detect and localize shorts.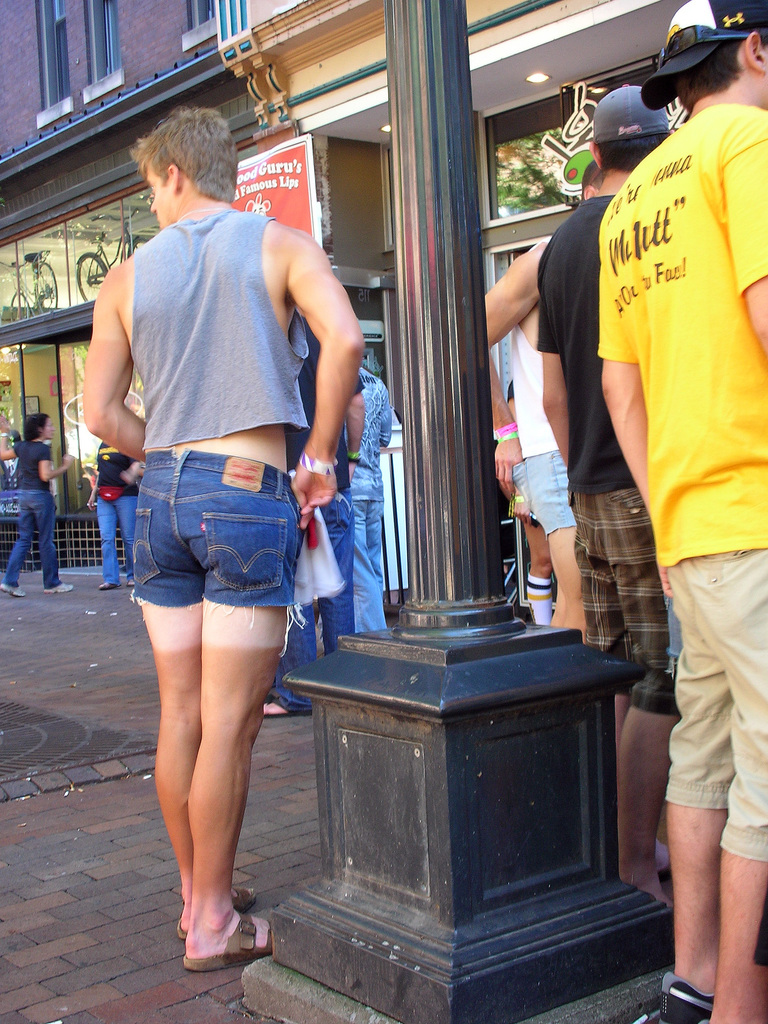
Localized at 663:547:767:863.
